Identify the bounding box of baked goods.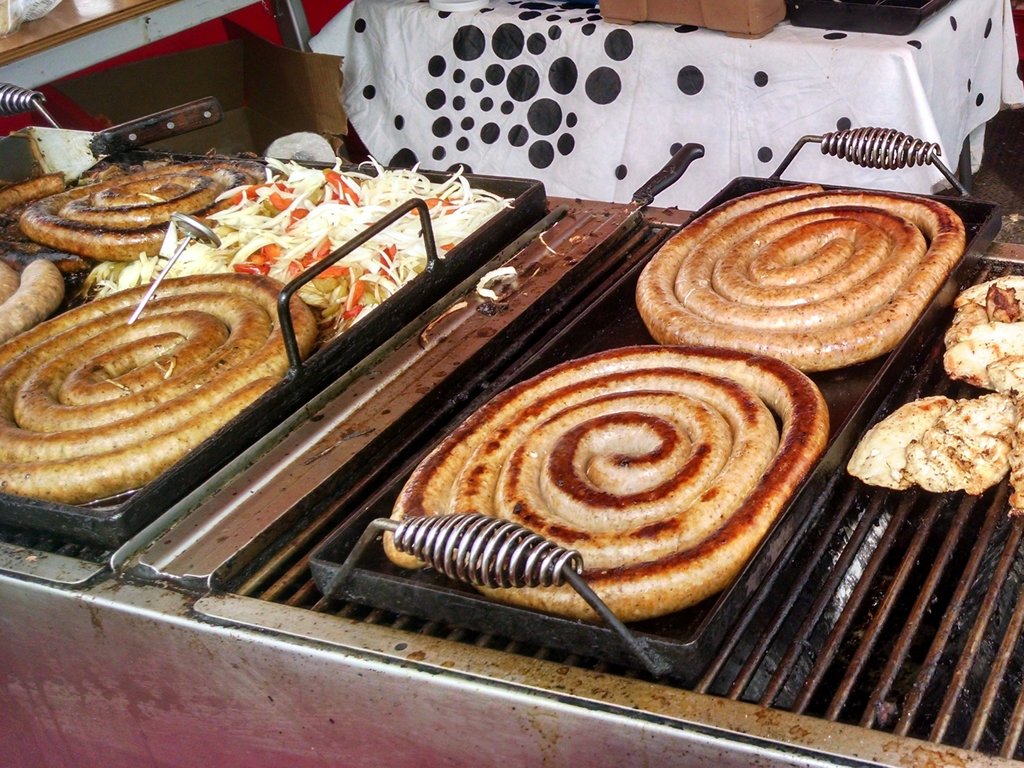
(632,182,968,372).
